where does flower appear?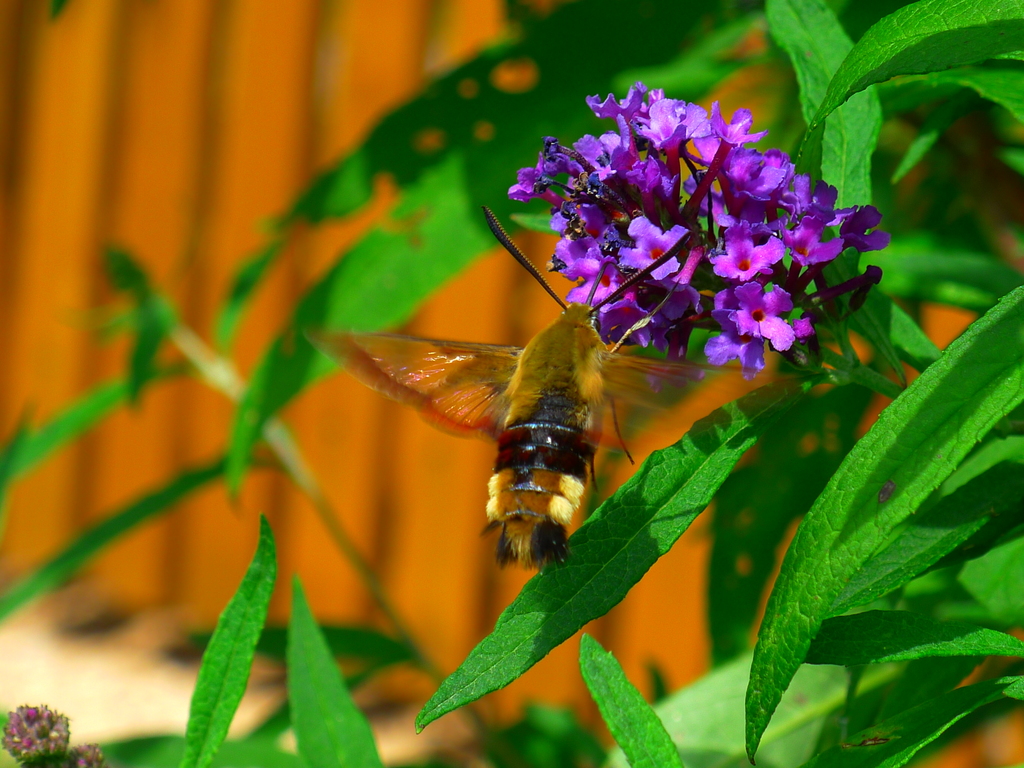
Appears at [left=501, top=85, right=885, bottom=390].
